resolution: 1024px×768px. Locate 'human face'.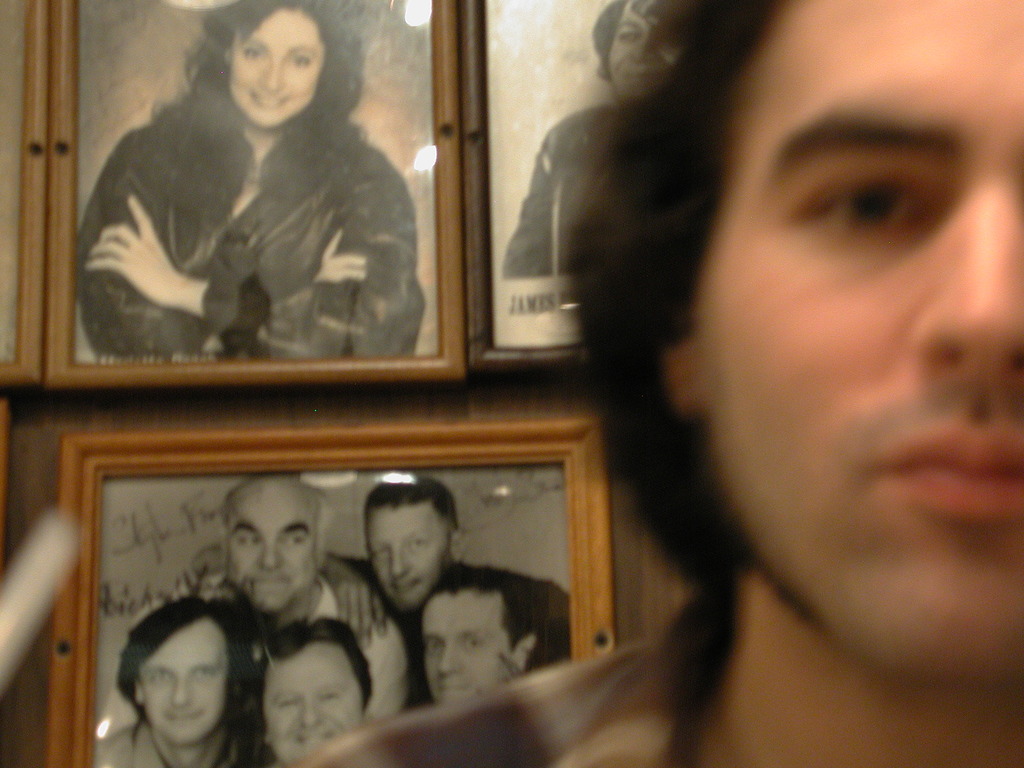
<box>367,507,447,607</box>.
